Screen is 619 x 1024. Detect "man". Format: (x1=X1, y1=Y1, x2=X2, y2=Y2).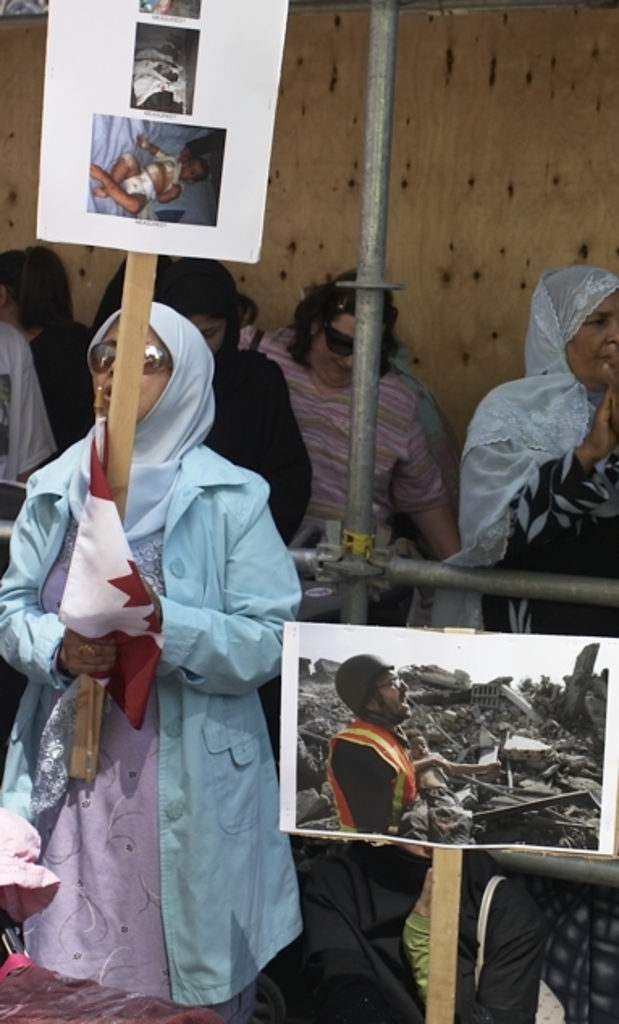
(x1=317, y1=641, x2=423, y2=838).
